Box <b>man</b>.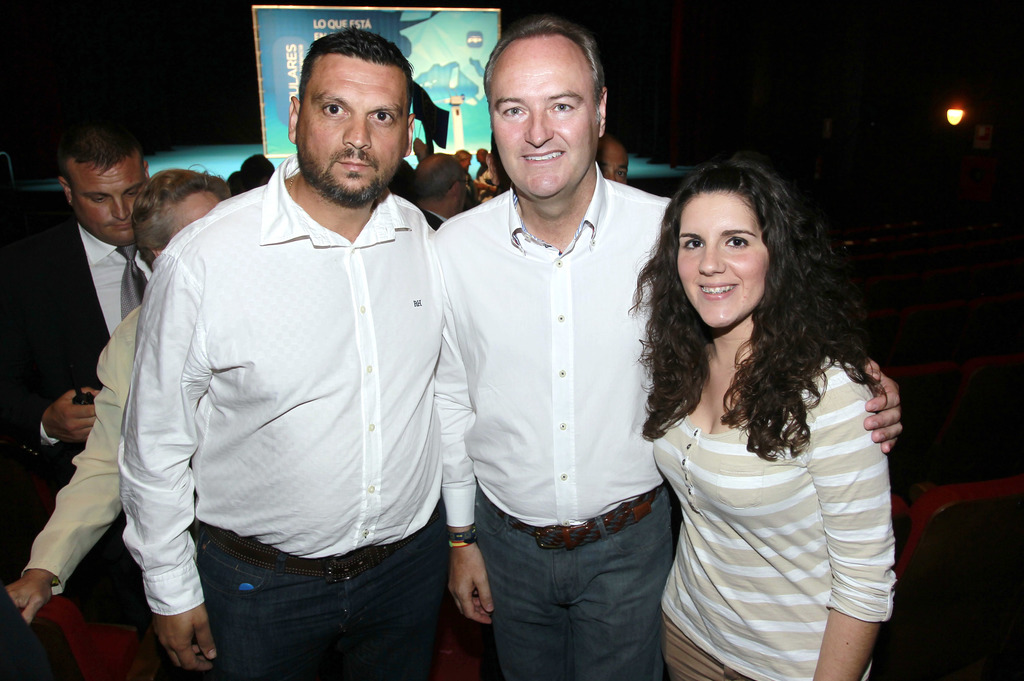
select_region(239, 152, 276, 196).
